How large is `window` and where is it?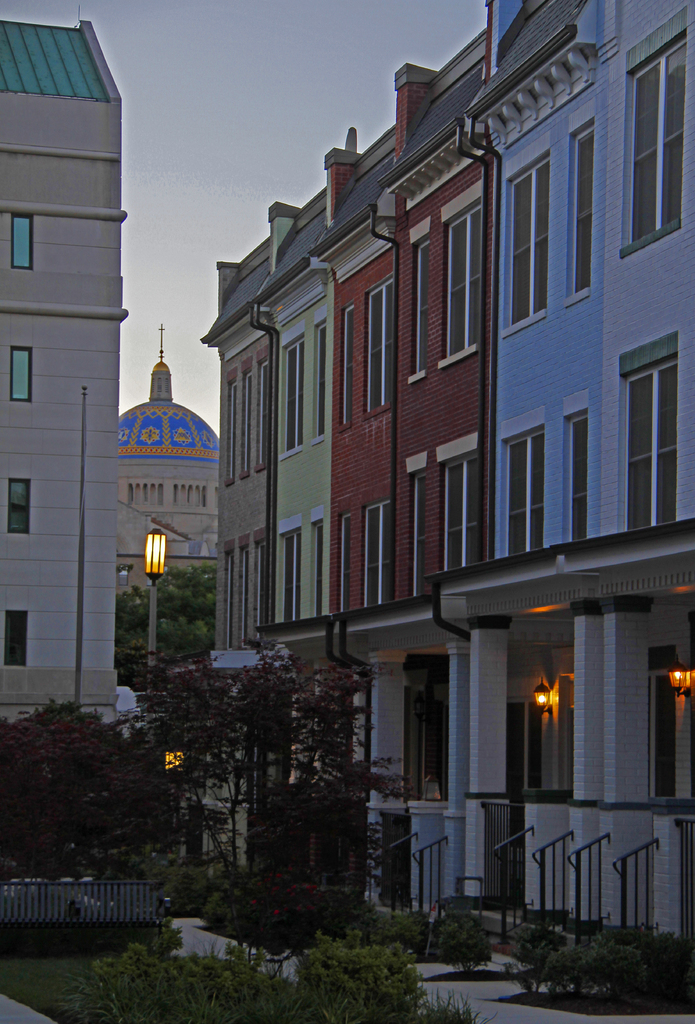
Bounding box: bbox(258, 350, 271, 473).
